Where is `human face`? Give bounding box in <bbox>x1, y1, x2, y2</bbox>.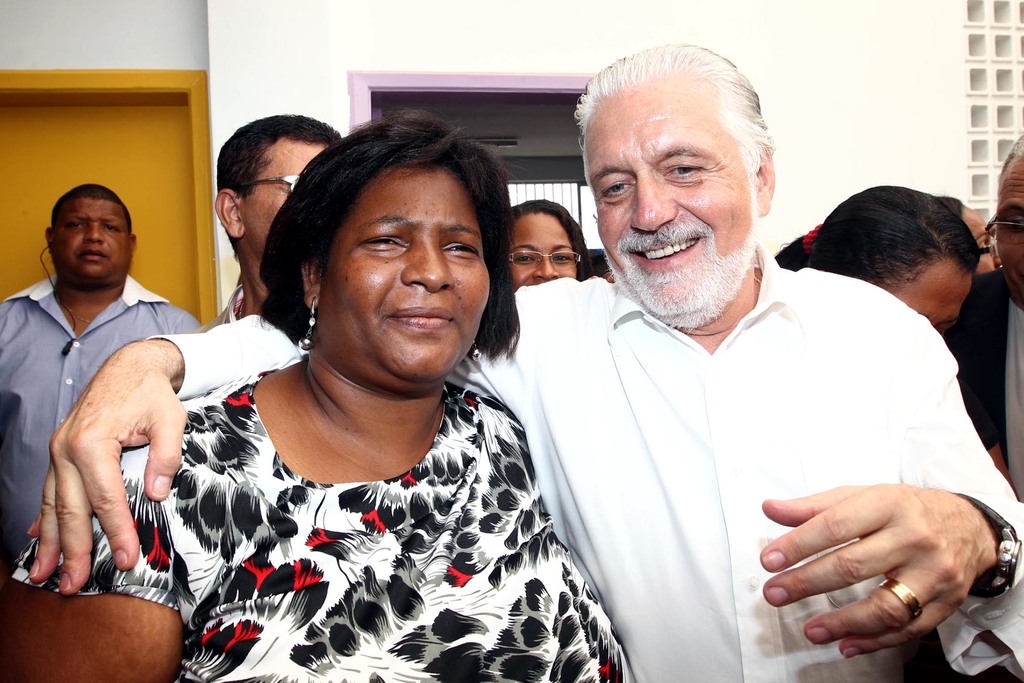
<bbox>887, 251, 979, 335</bbox>.
